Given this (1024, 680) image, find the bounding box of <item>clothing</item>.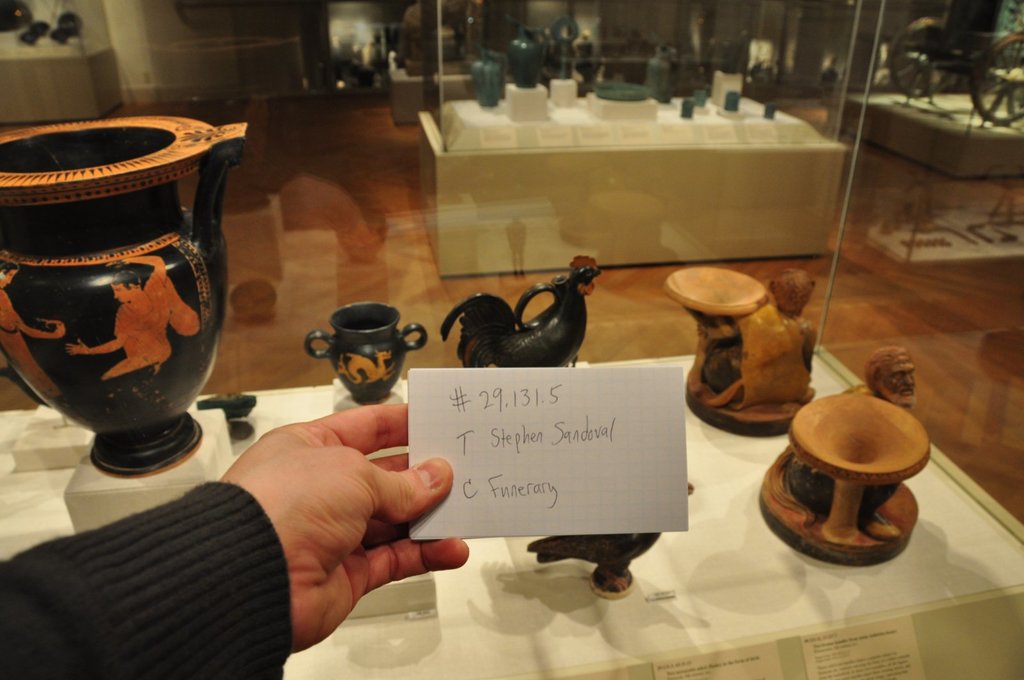
BBox(0, 482, 294, 679).
